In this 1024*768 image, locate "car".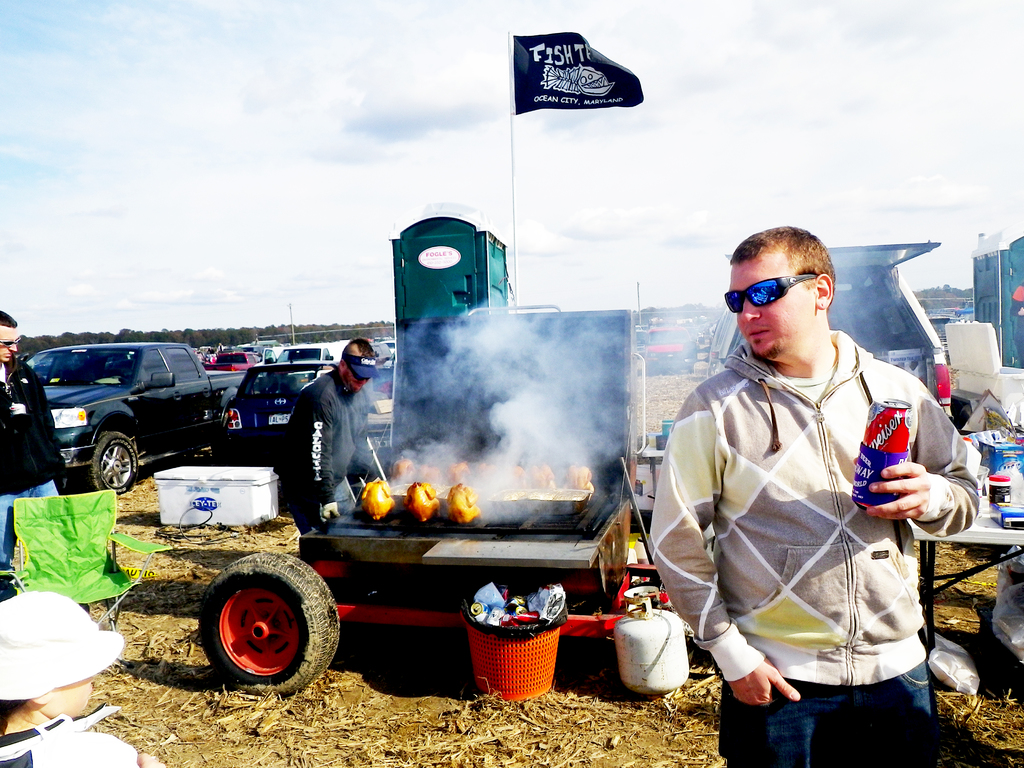
Bounding box: [707,244,954,430].
